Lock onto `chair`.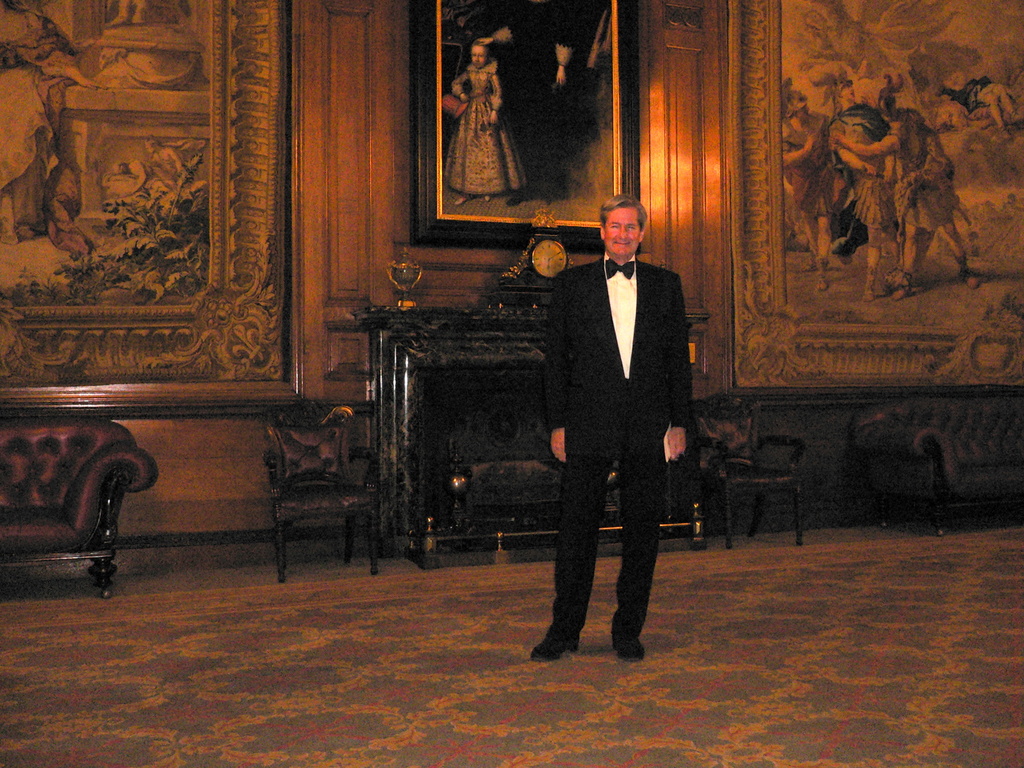
Locked: bbox(232, 404, 365, 581).
